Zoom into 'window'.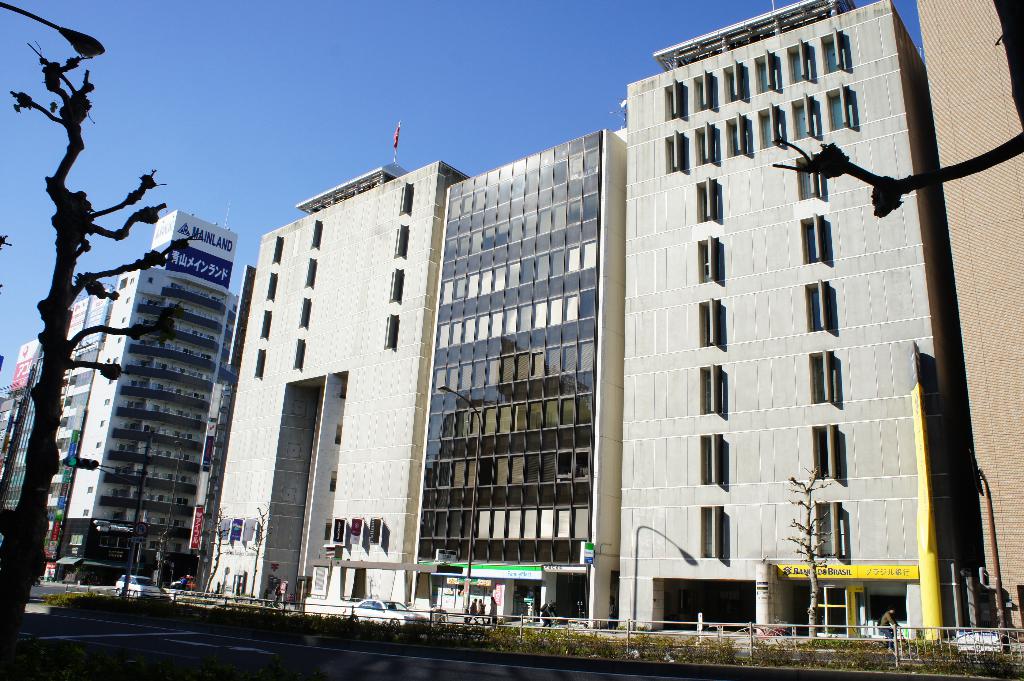
Zoom target: <box>699,300,720,342</box>.
